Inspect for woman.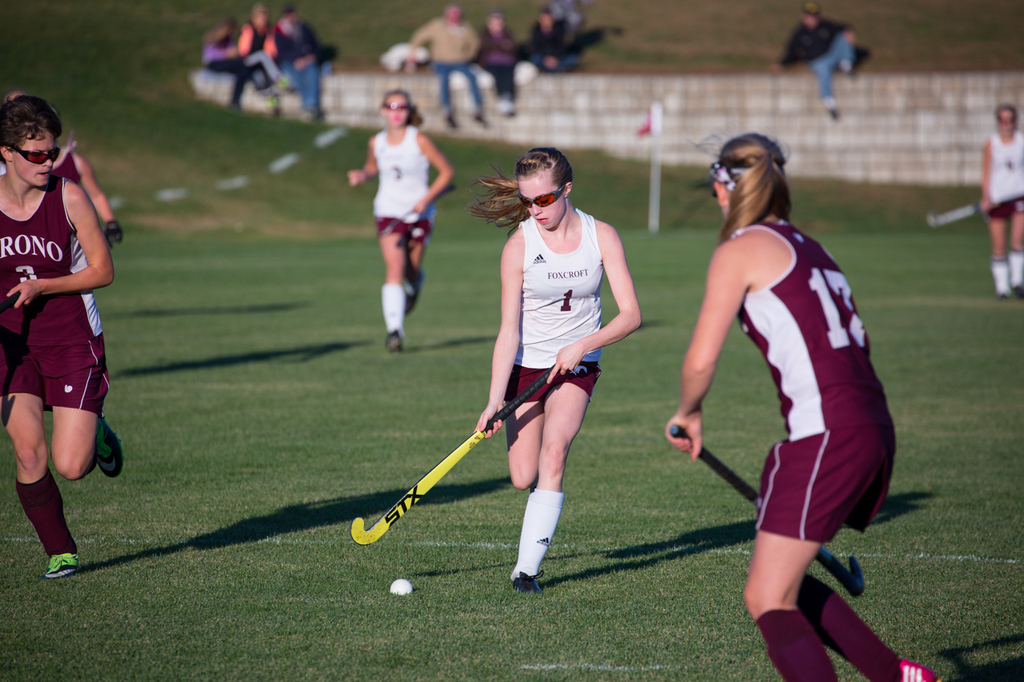
Inspection: [left=655, top=131, right=942, bottom=681].
